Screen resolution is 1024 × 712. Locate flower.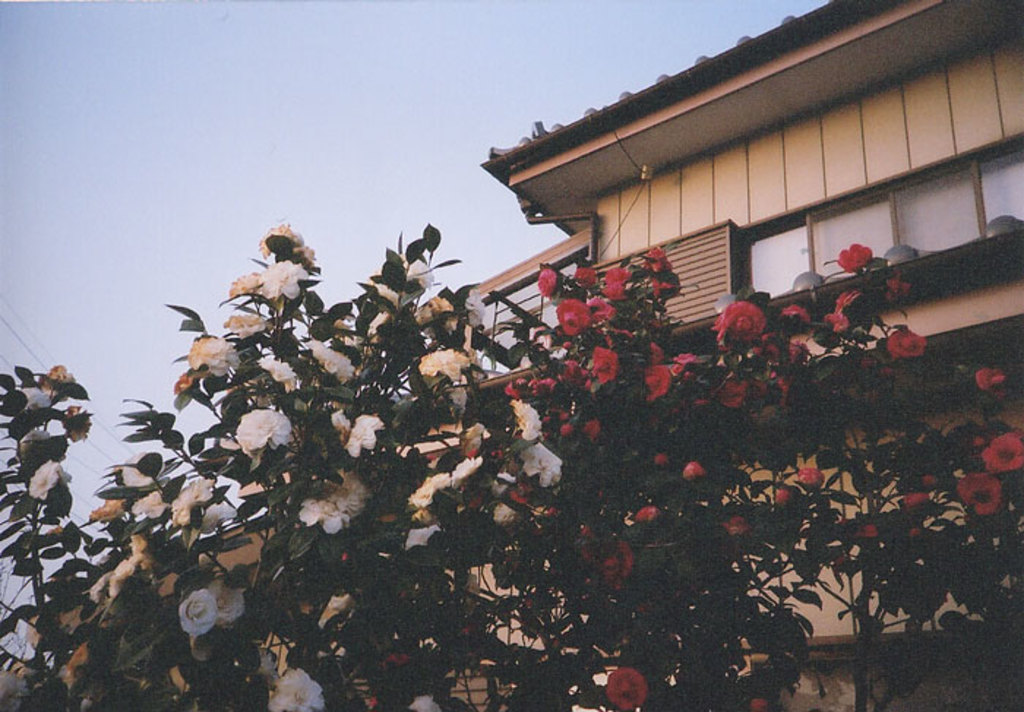
bbox=[720, 377, 750, 408].
